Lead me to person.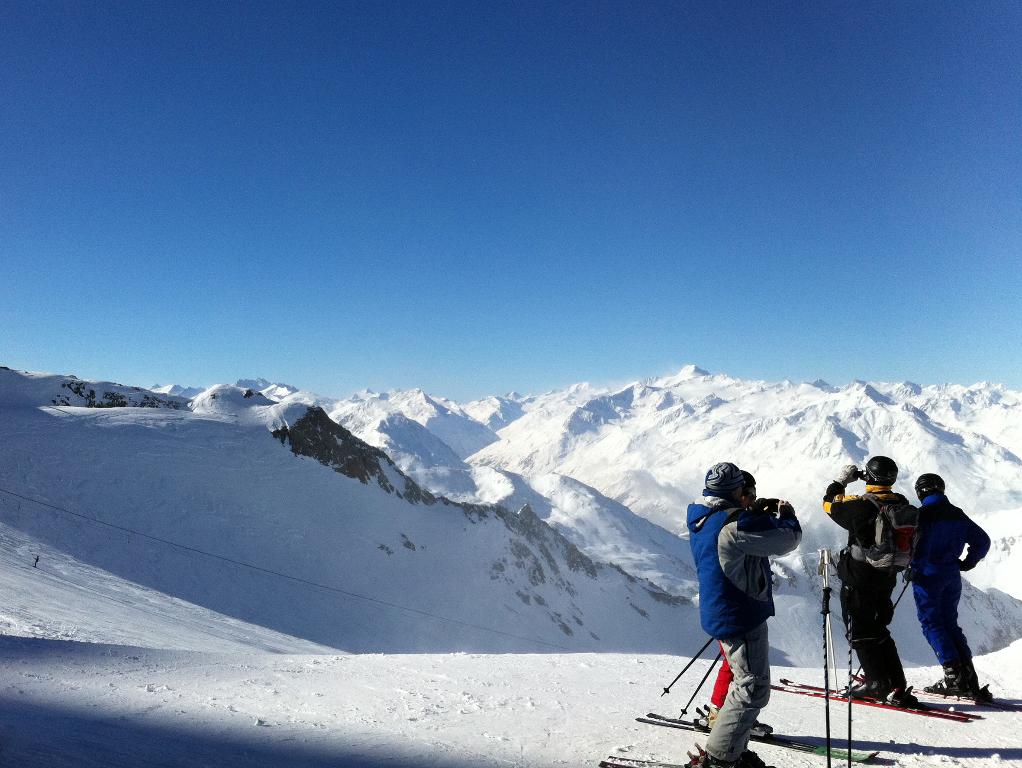
Lead to box(818, 454, 914, 702).
